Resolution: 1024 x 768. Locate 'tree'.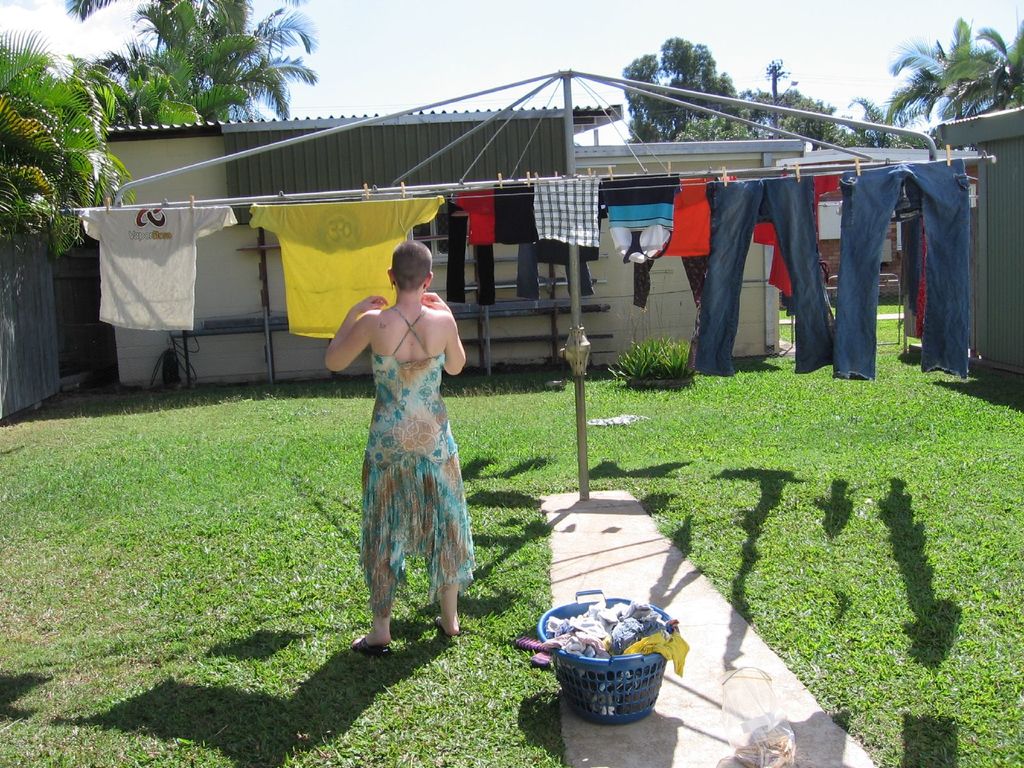
locate(621, 35, 740, 140).
